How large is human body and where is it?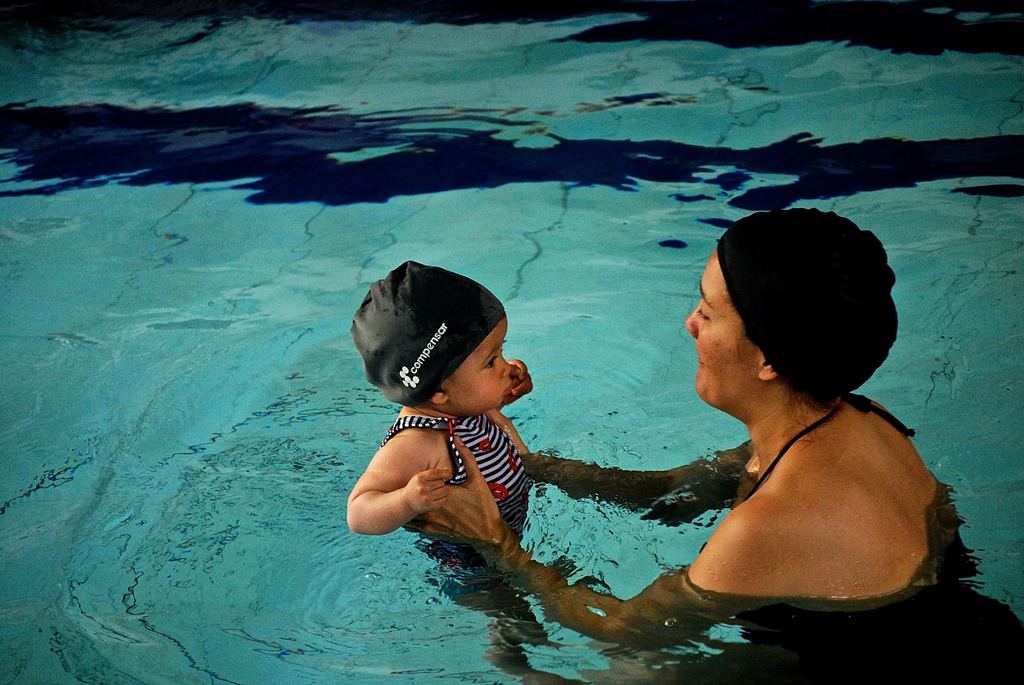
Bounding box: x1=395, y1=199, x2=1022, y2=684.
